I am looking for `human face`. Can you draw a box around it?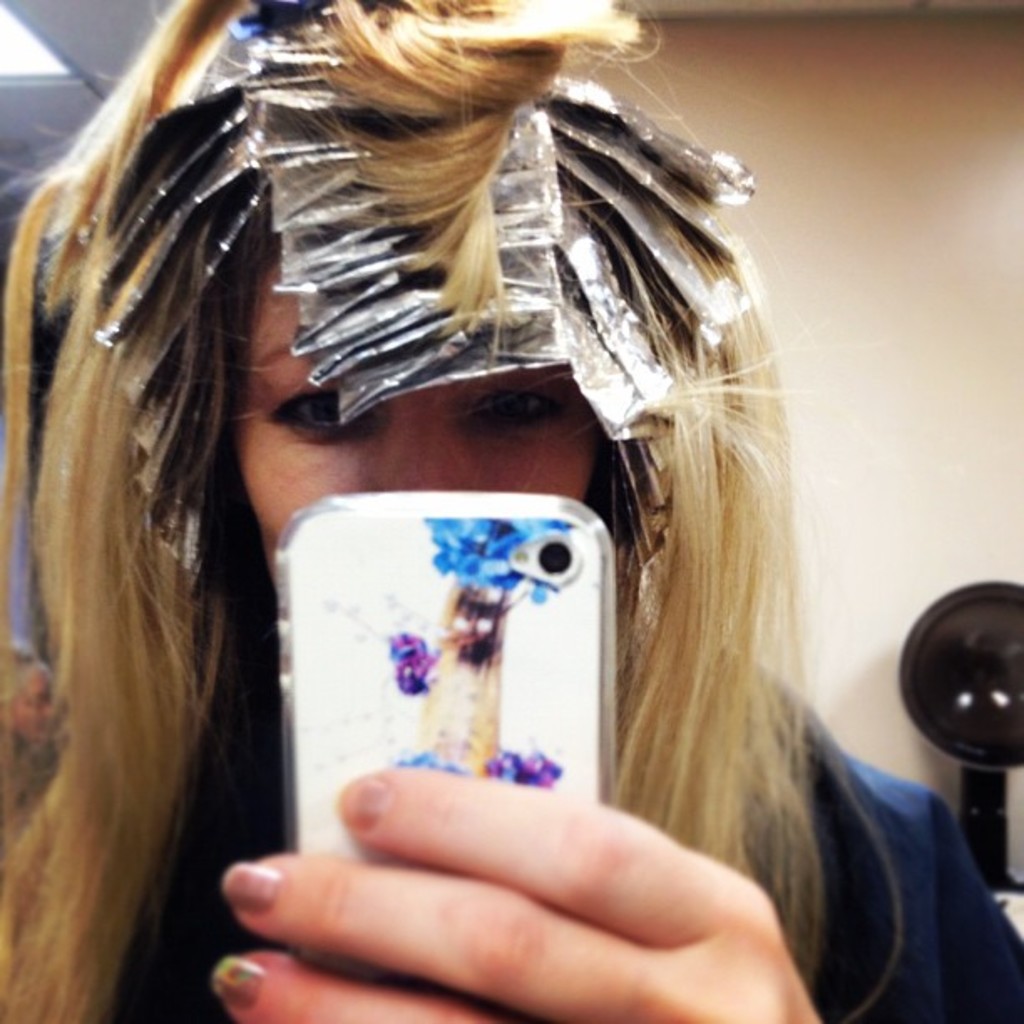
Sure, the bounding box is [left=234, top=273, right=599, bottom=571].
